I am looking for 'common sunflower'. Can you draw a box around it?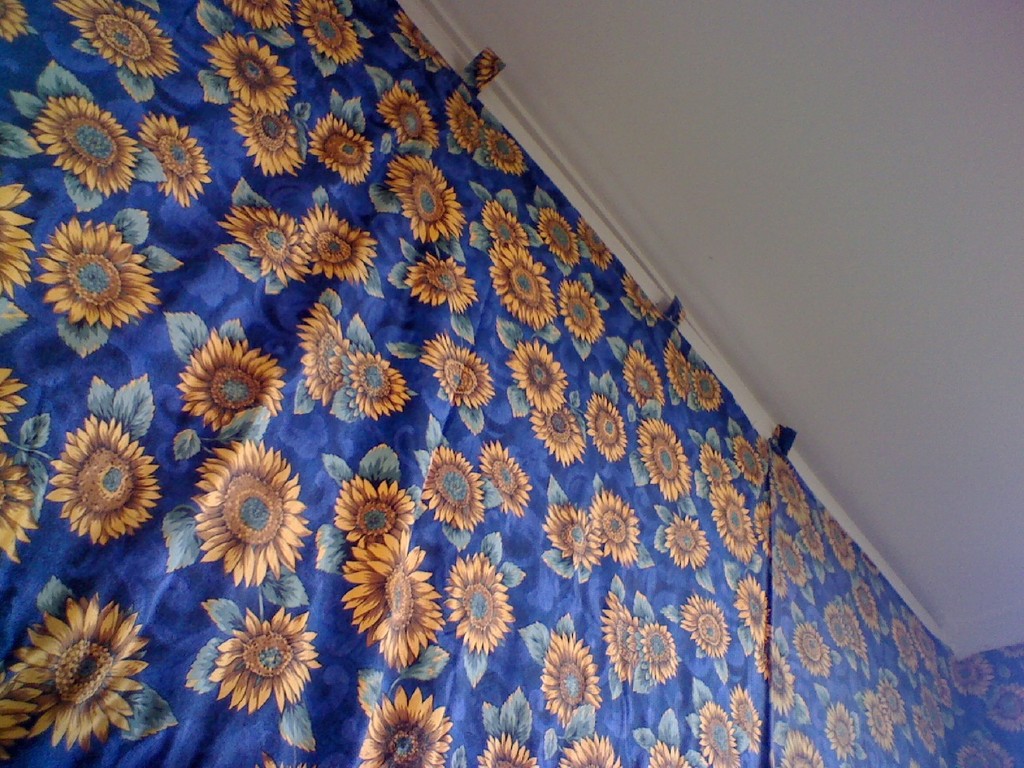
Sure, the bounding box is [left=143, top=112, right=207, bottom=198].
